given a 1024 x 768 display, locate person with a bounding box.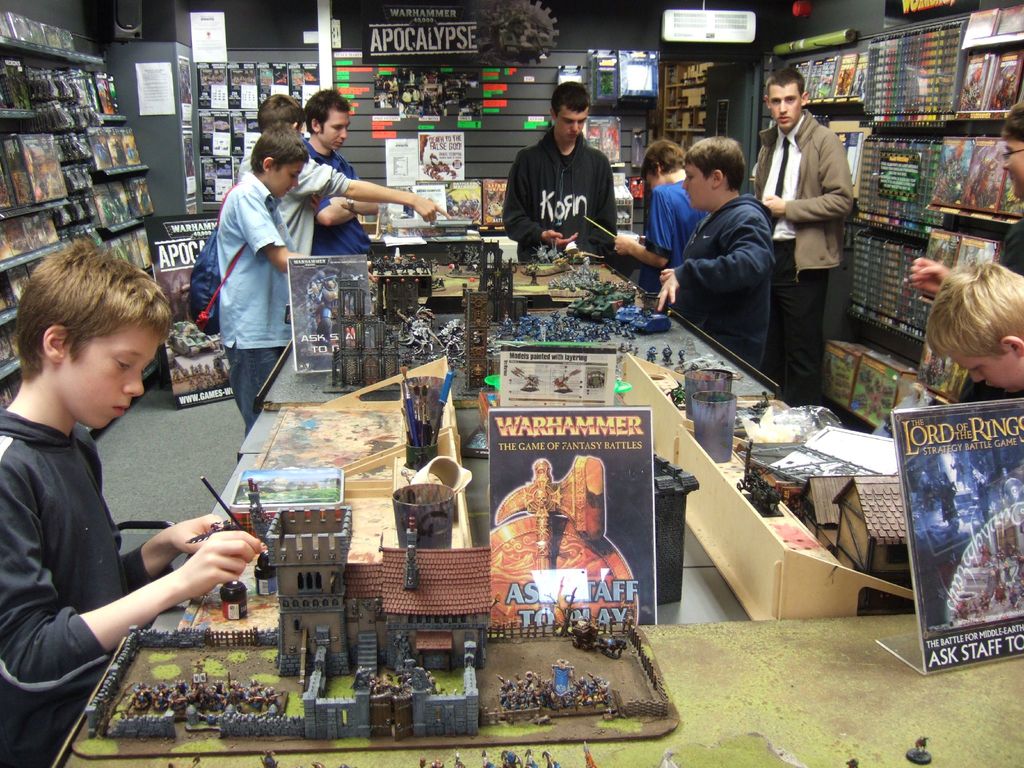
Located: [x1=238, y1=95, x2=451, y2=254].
